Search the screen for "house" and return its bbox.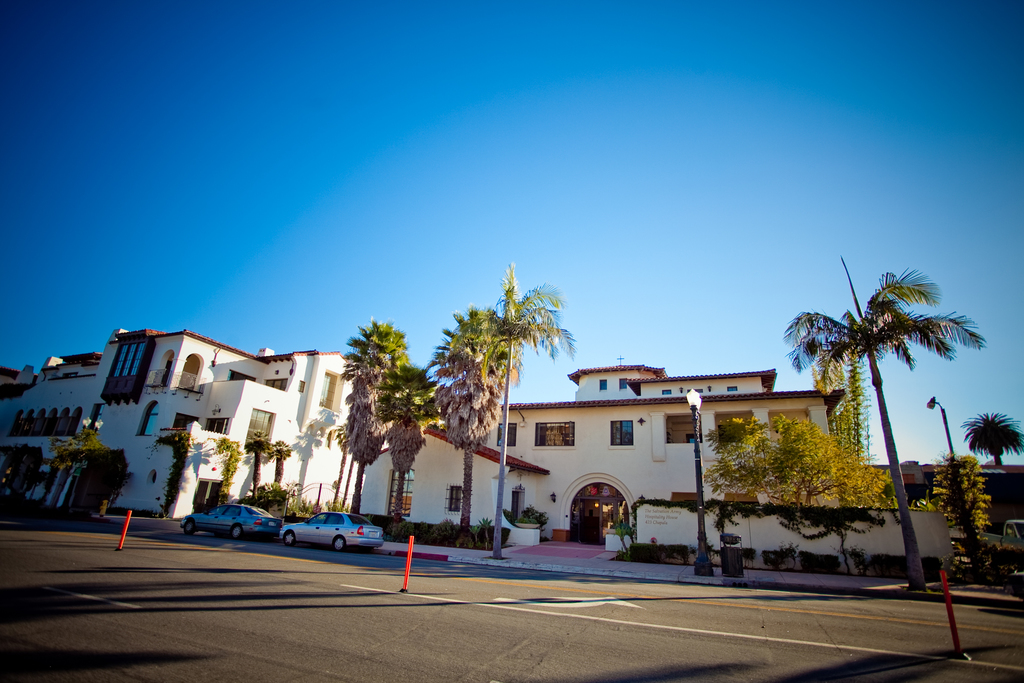
Found: box(0, 327, 389, 519).
